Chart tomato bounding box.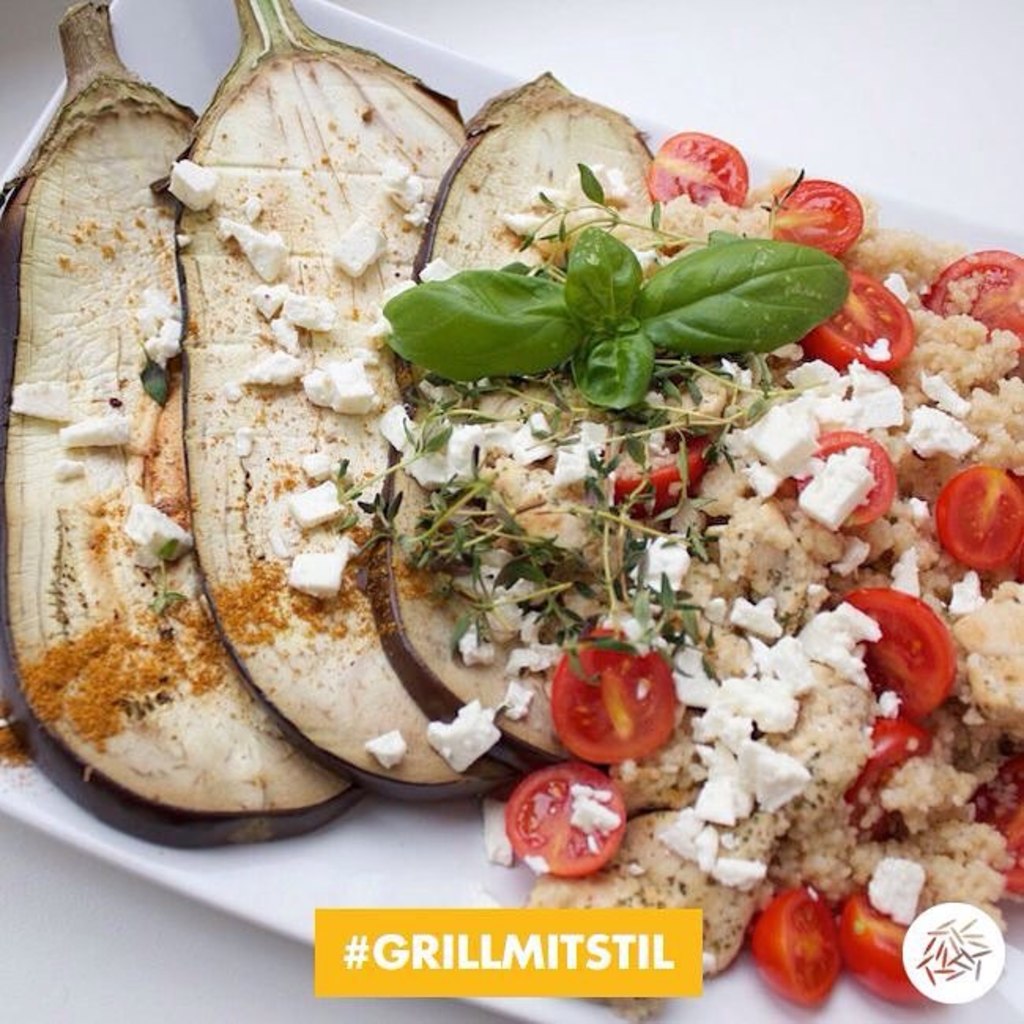
Charted: bbox(747, 889, 844, 1011).
